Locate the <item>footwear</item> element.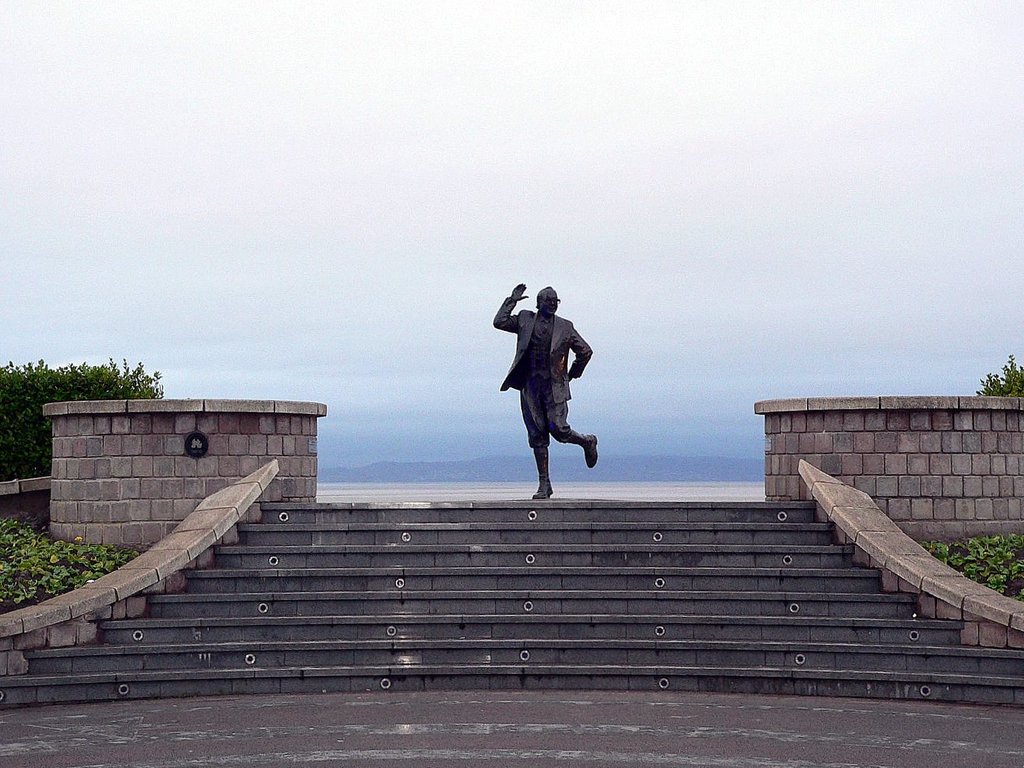
Element bbox: (533, 480, 556, 503).
